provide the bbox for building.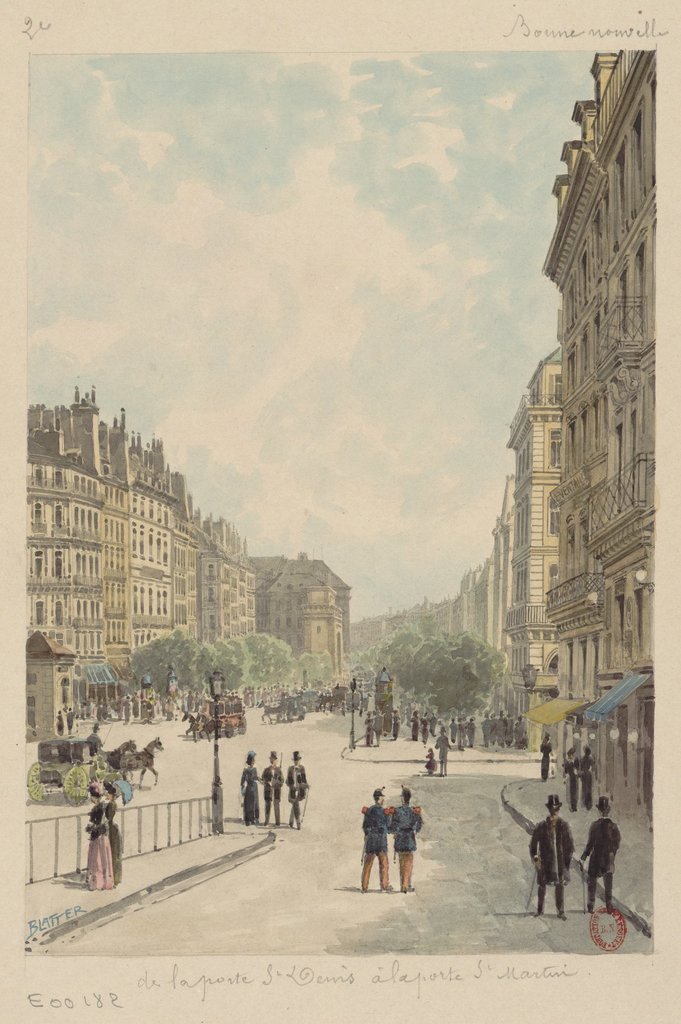
pyautogui.locateOnScreen(531, 46, 659, 692).
